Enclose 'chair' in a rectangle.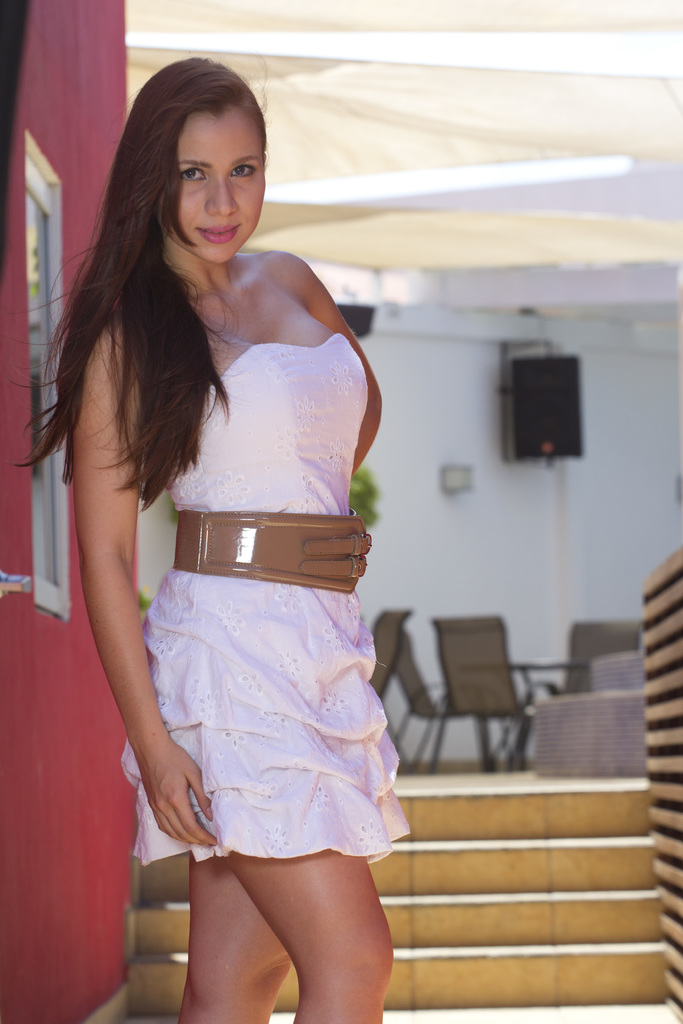
bbox(508, 622, 646, 772).
